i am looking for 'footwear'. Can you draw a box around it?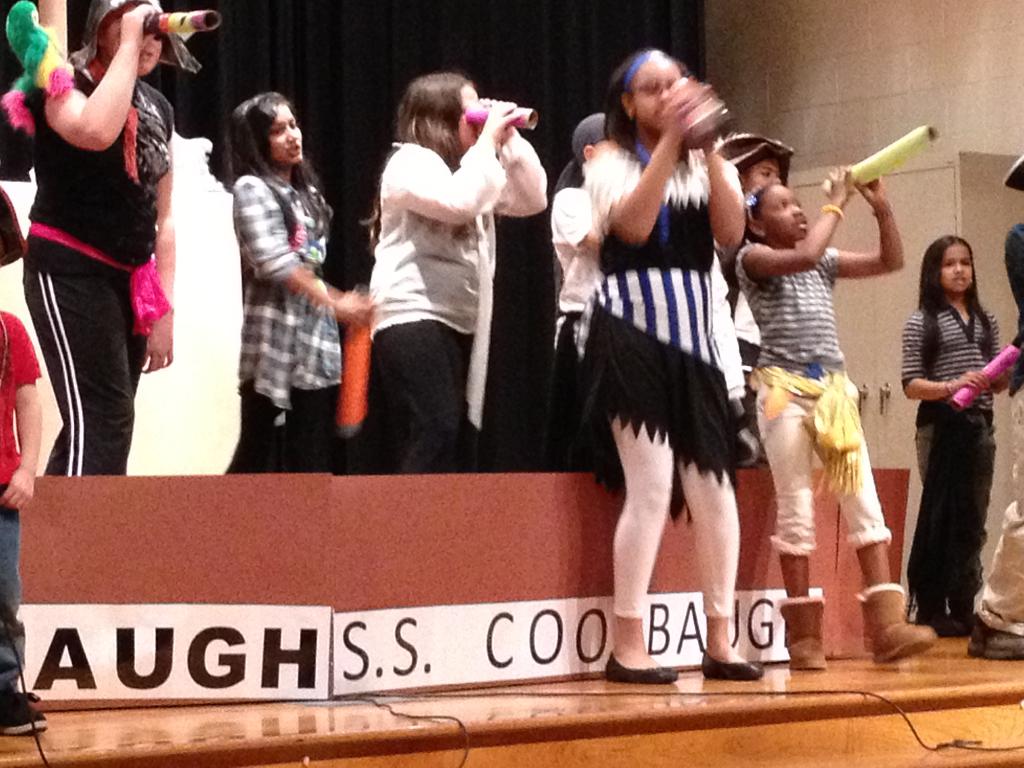
Sure, the bounding box is x1=703, y1=659, x2=765, y2=682.
